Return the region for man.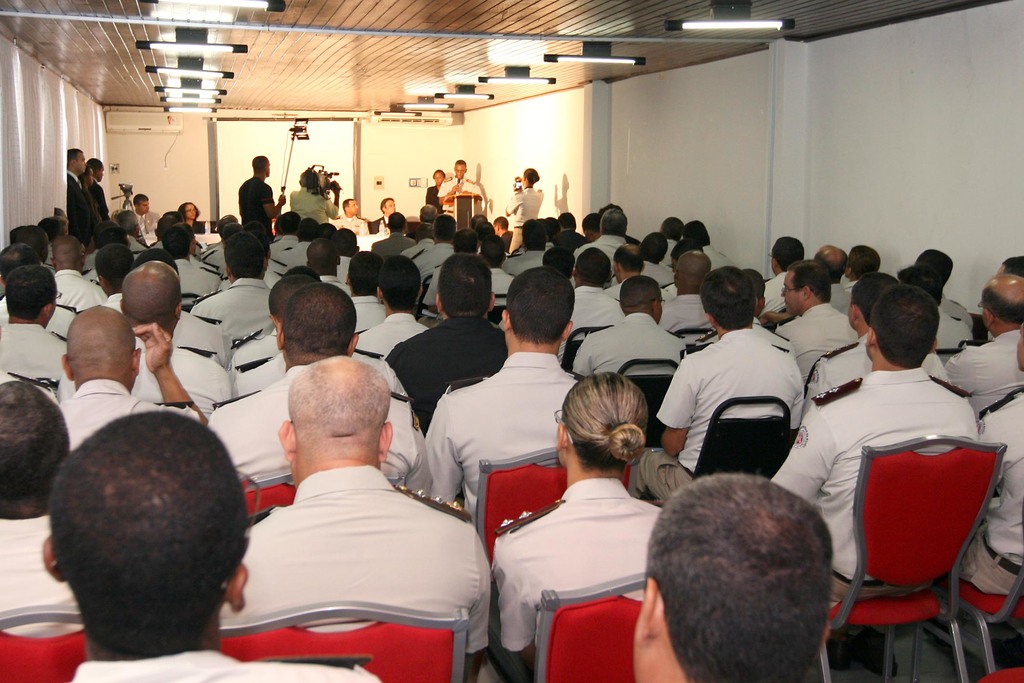
x1=196 y1=236 x2=275 y2=339.
